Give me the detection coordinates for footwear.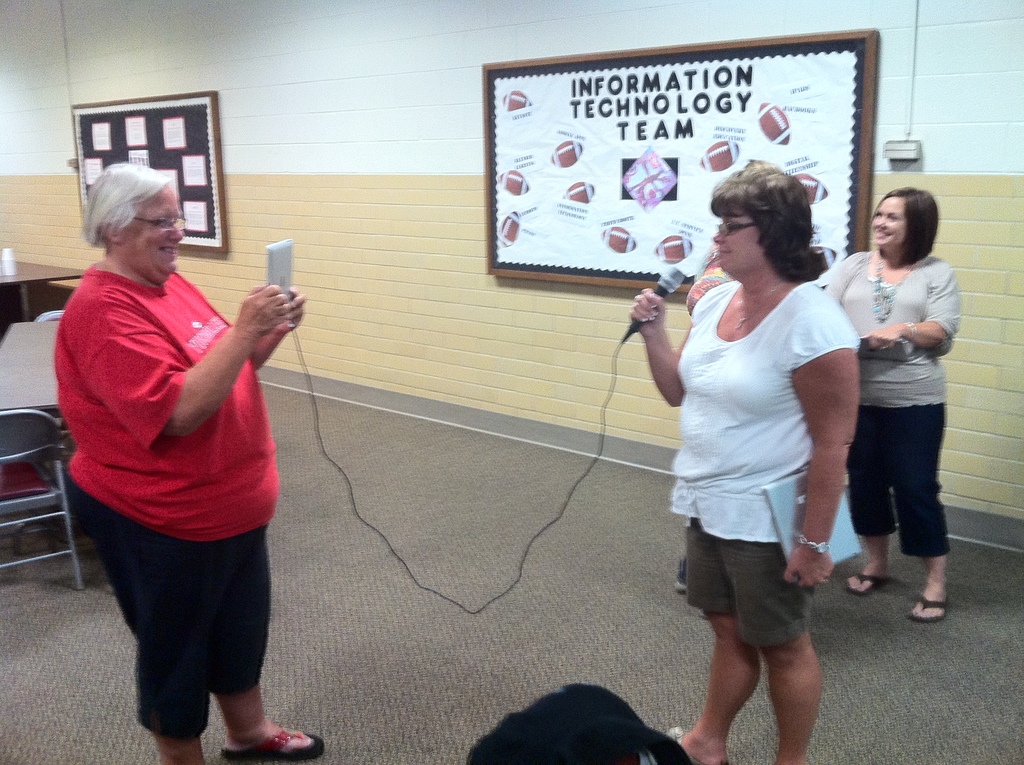
(x1=902, y1=588, x2=948, y2=626).
